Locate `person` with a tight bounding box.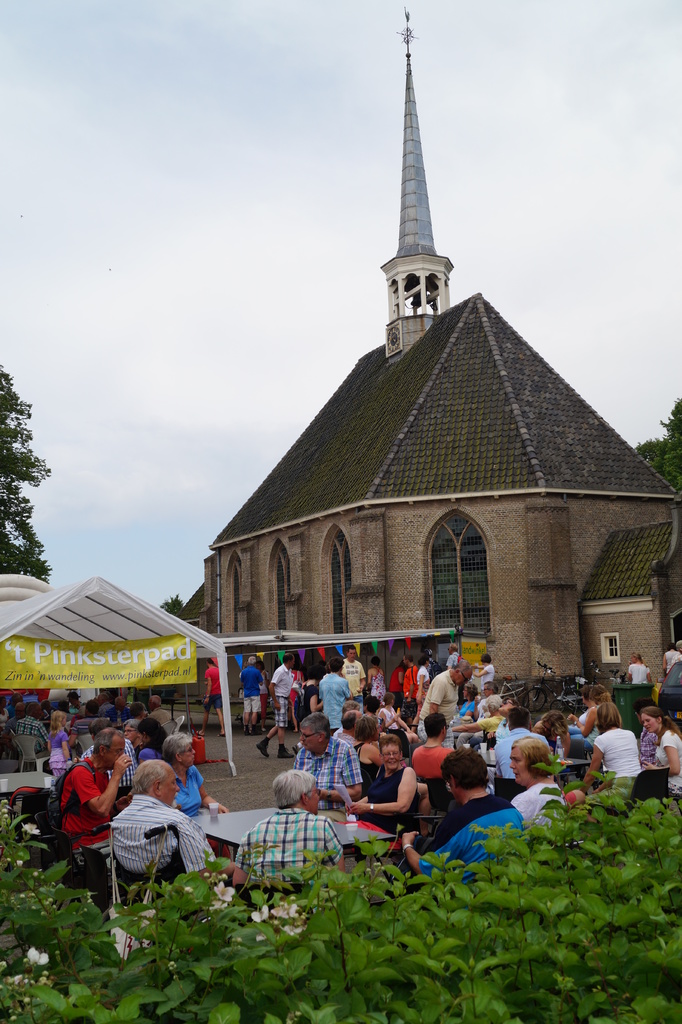
select_region(495, 704, 549, 781).
